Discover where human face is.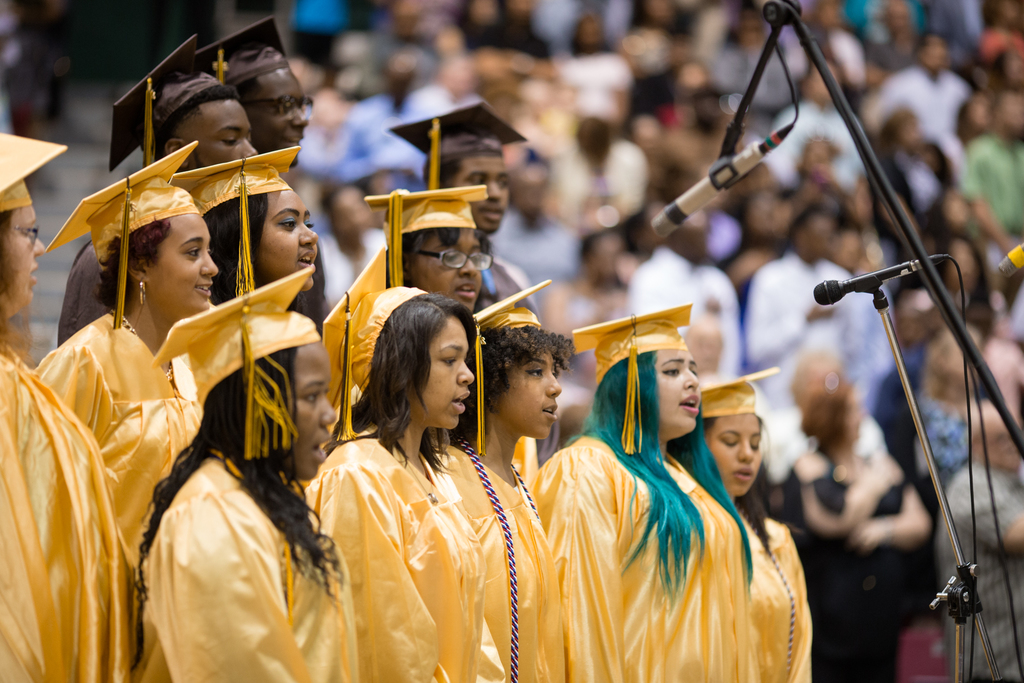
Discovered at x1=179 y1=95 x2=261 y2=167.
